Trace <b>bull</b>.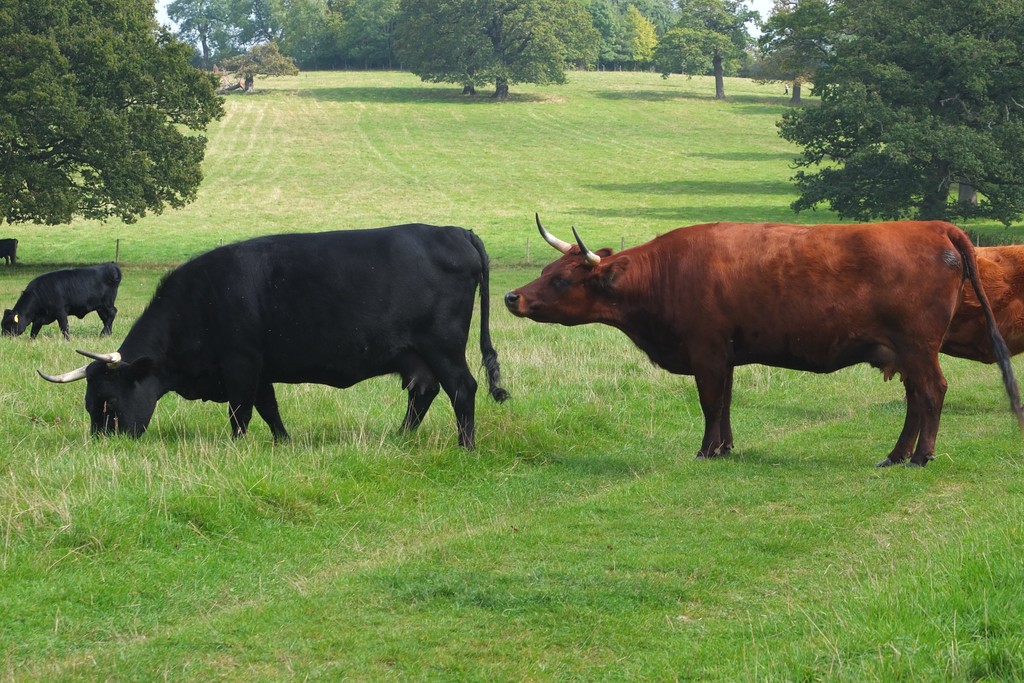
Traced to bbox=(38, 227, 511, 457).
